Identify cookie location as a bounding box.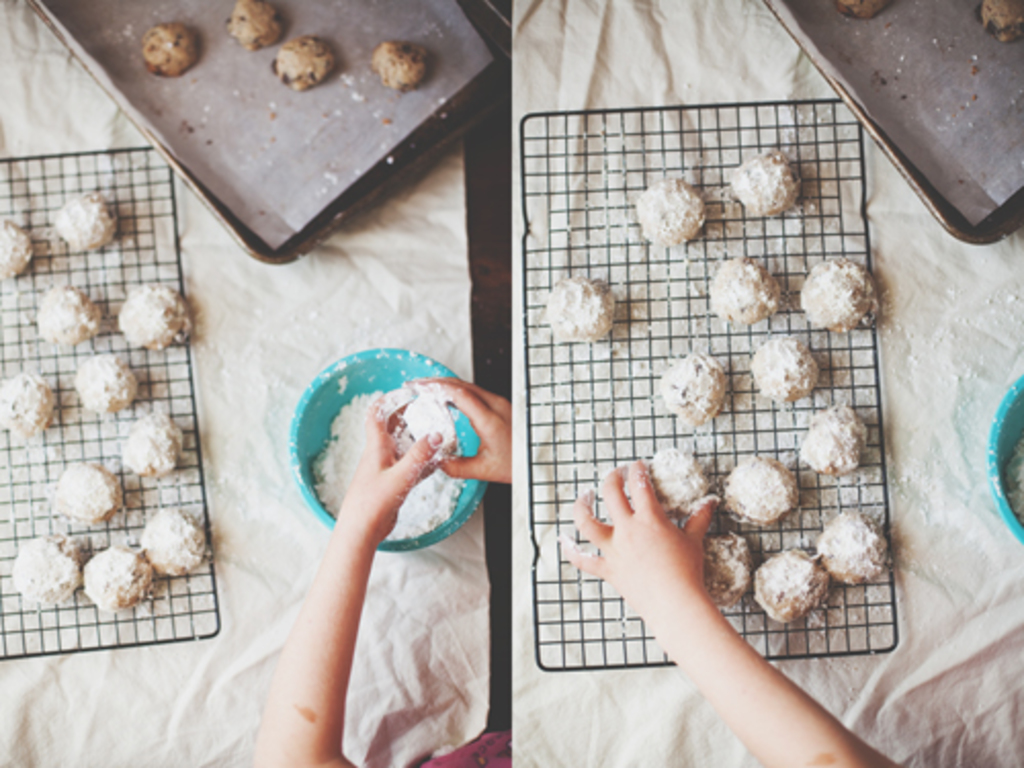
(53,184,119,258).
